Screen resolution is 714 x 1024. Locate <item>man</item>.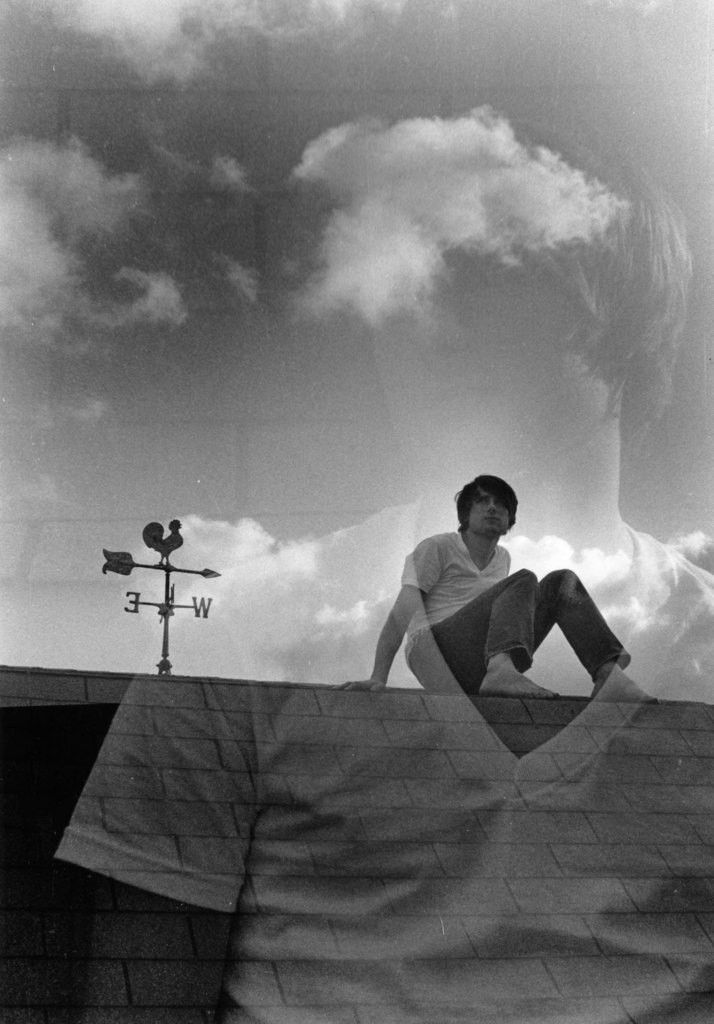
x1=355, y1=477, x2=626, y2=724.
